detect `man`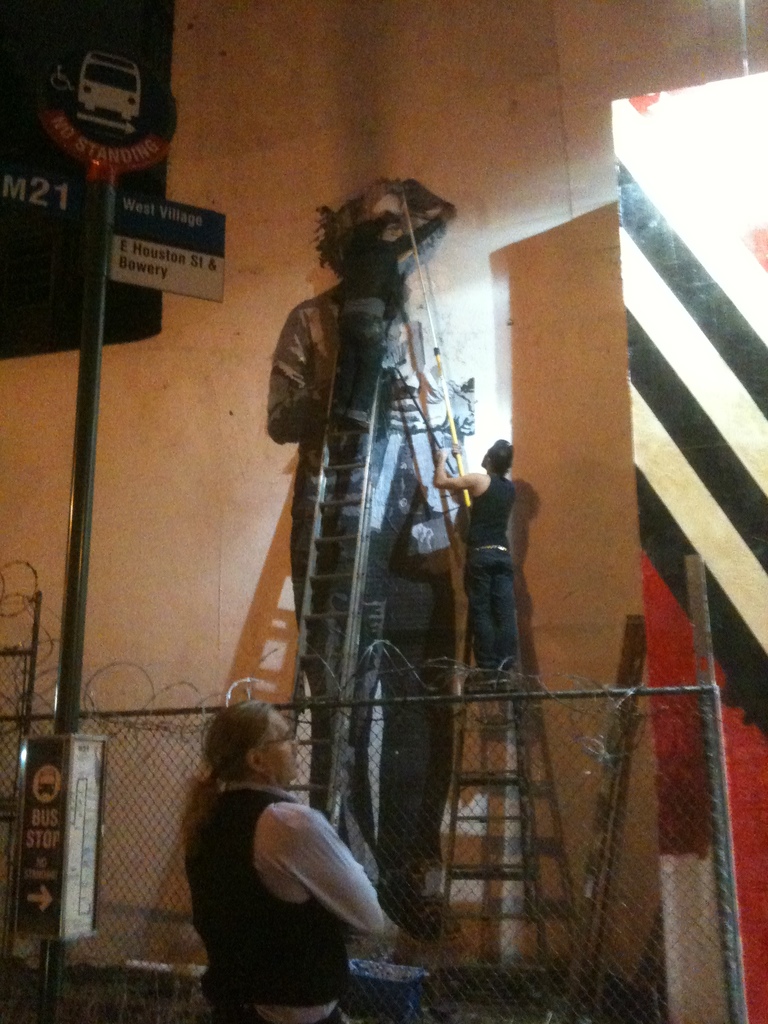
437/421/552/709
